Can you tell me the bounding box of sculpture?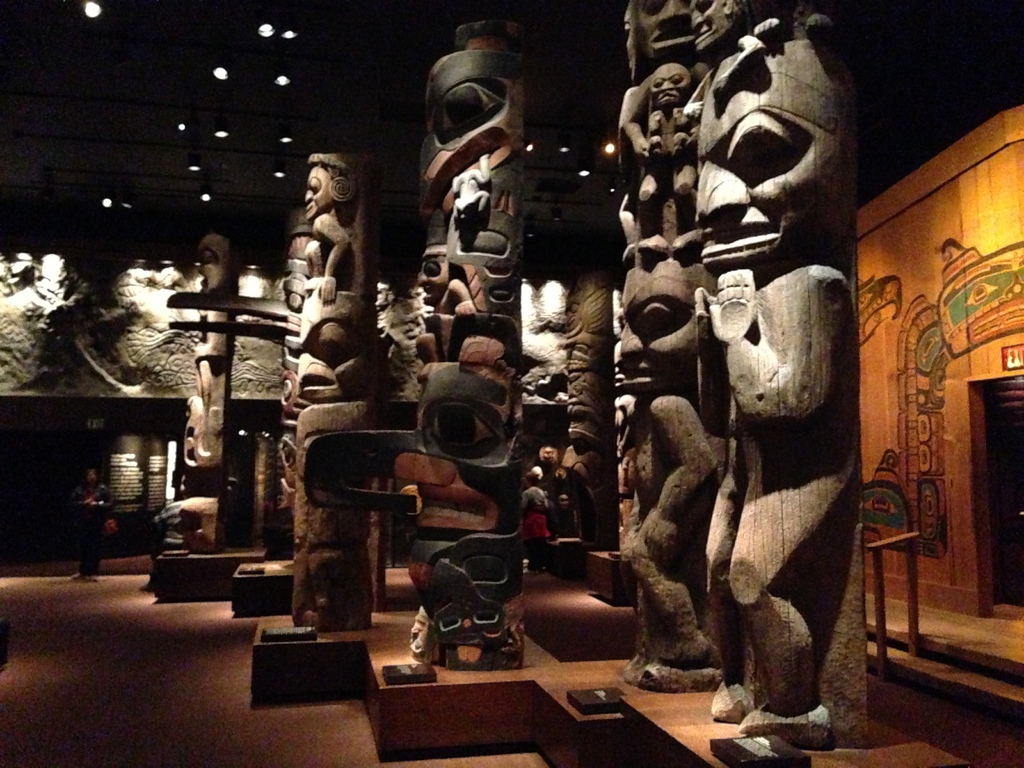
(587,4,722,666).
